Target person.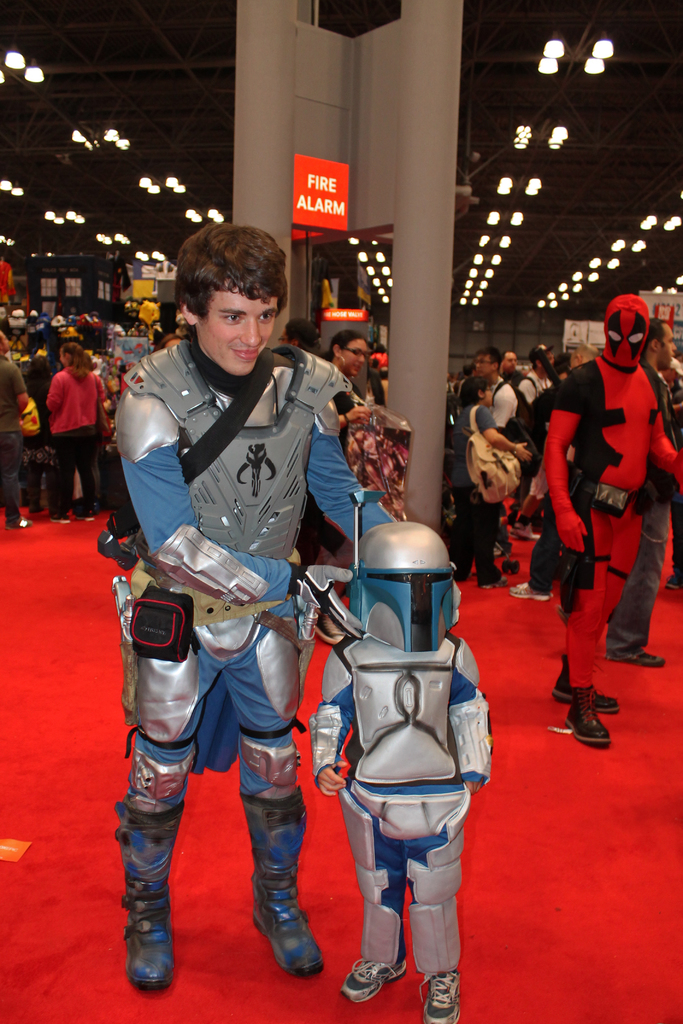
Target region: [93, 216, 461, 995].
